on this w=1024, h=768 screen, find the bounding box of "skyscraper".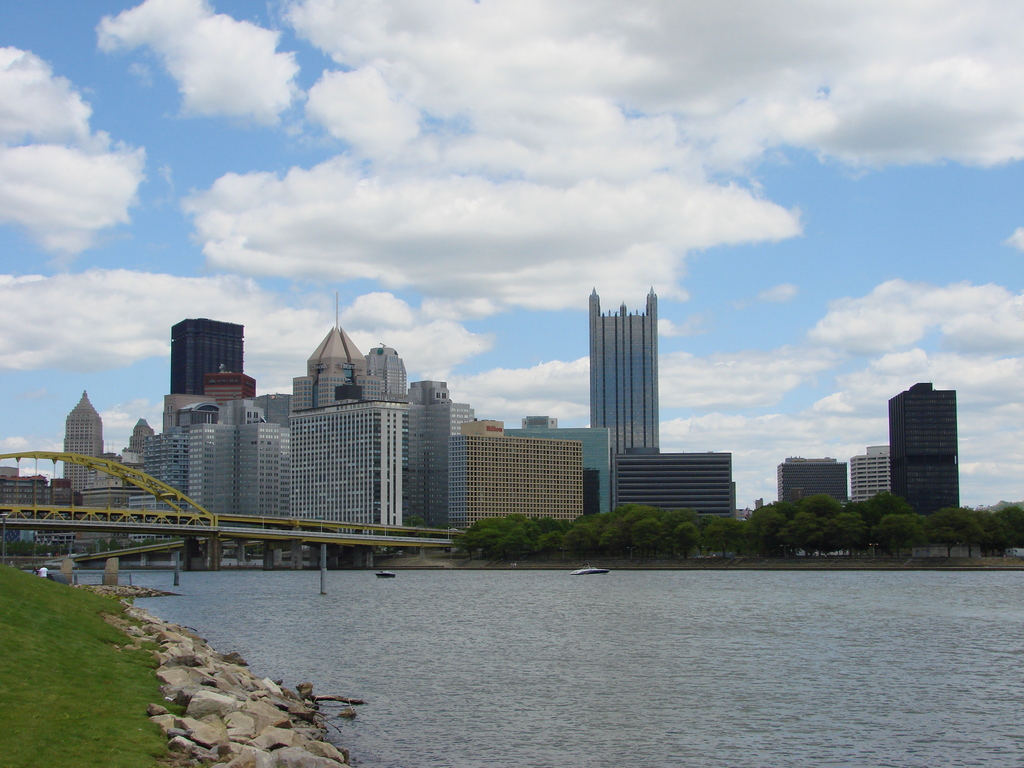
Bounding box: x1=65 y1=394 x2=103 y2=495.
